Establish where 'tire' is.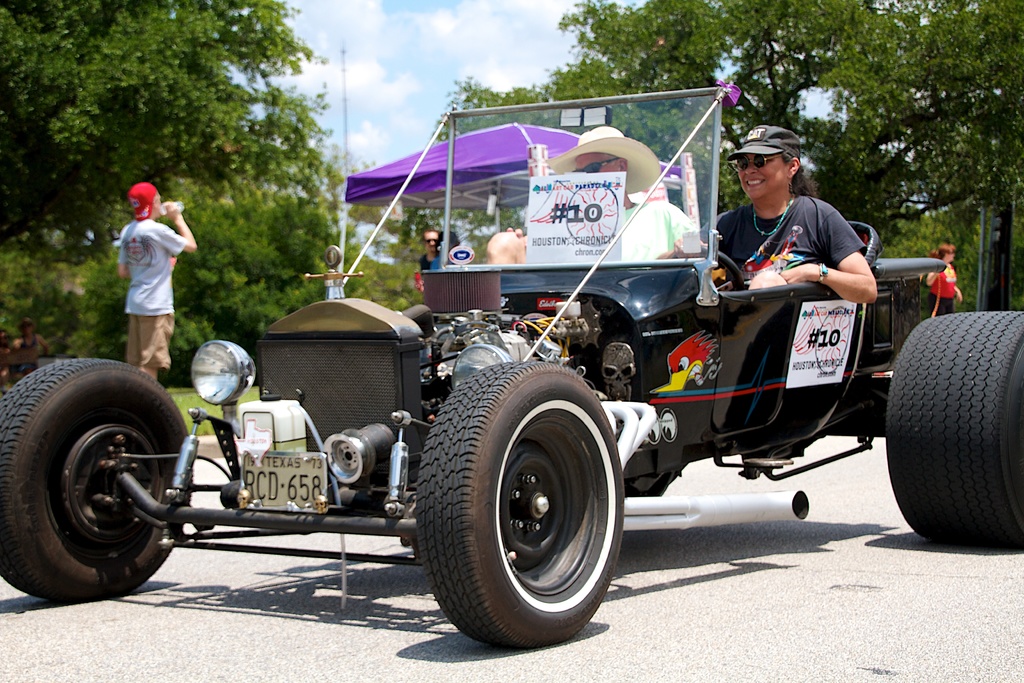
Established at [0,359,195,598].
